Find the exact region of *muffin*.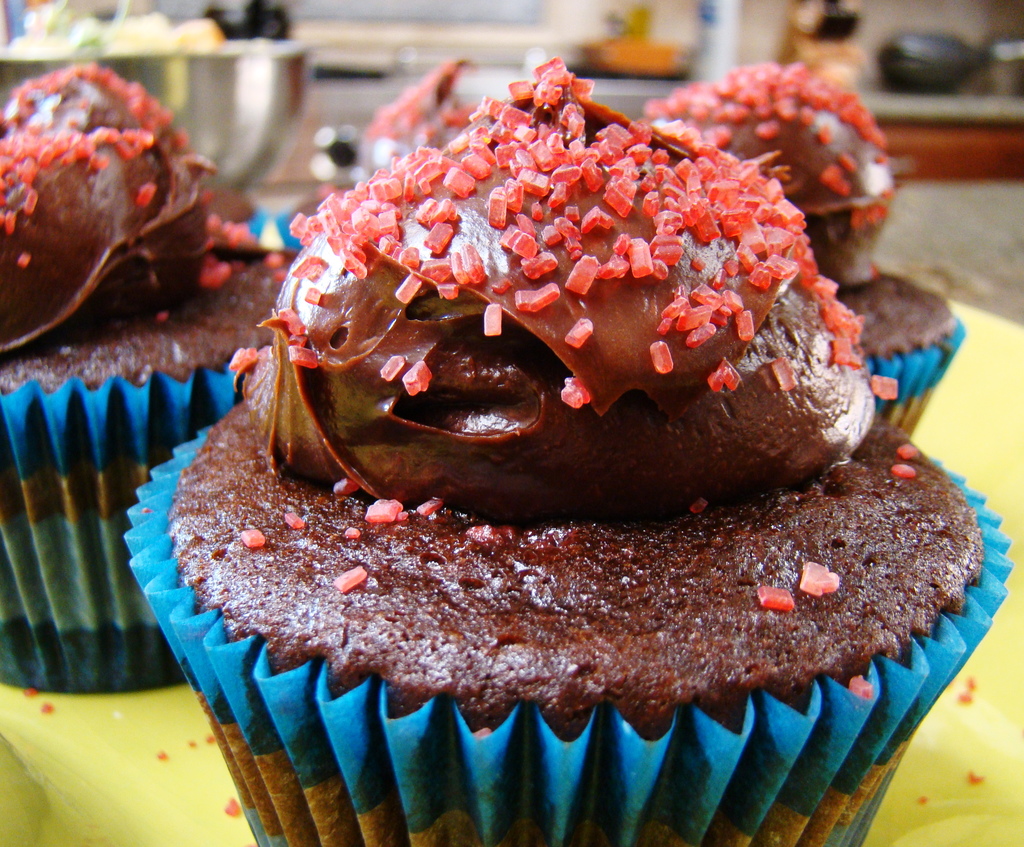
Exact region: detection(0, 55, 299, 691).
